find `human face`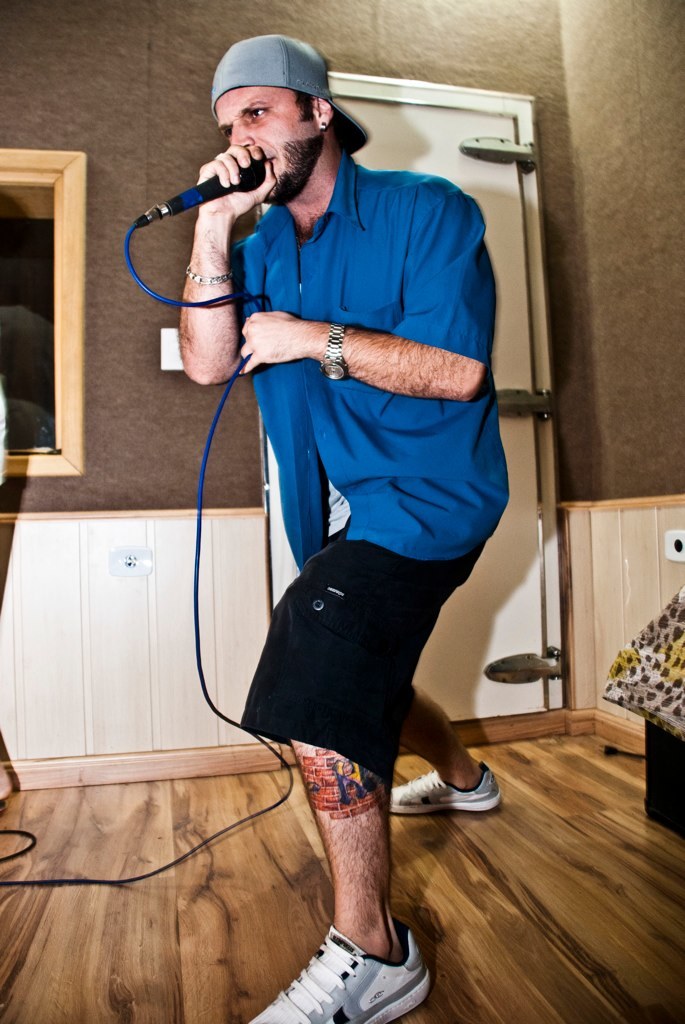
215 90 313 202
